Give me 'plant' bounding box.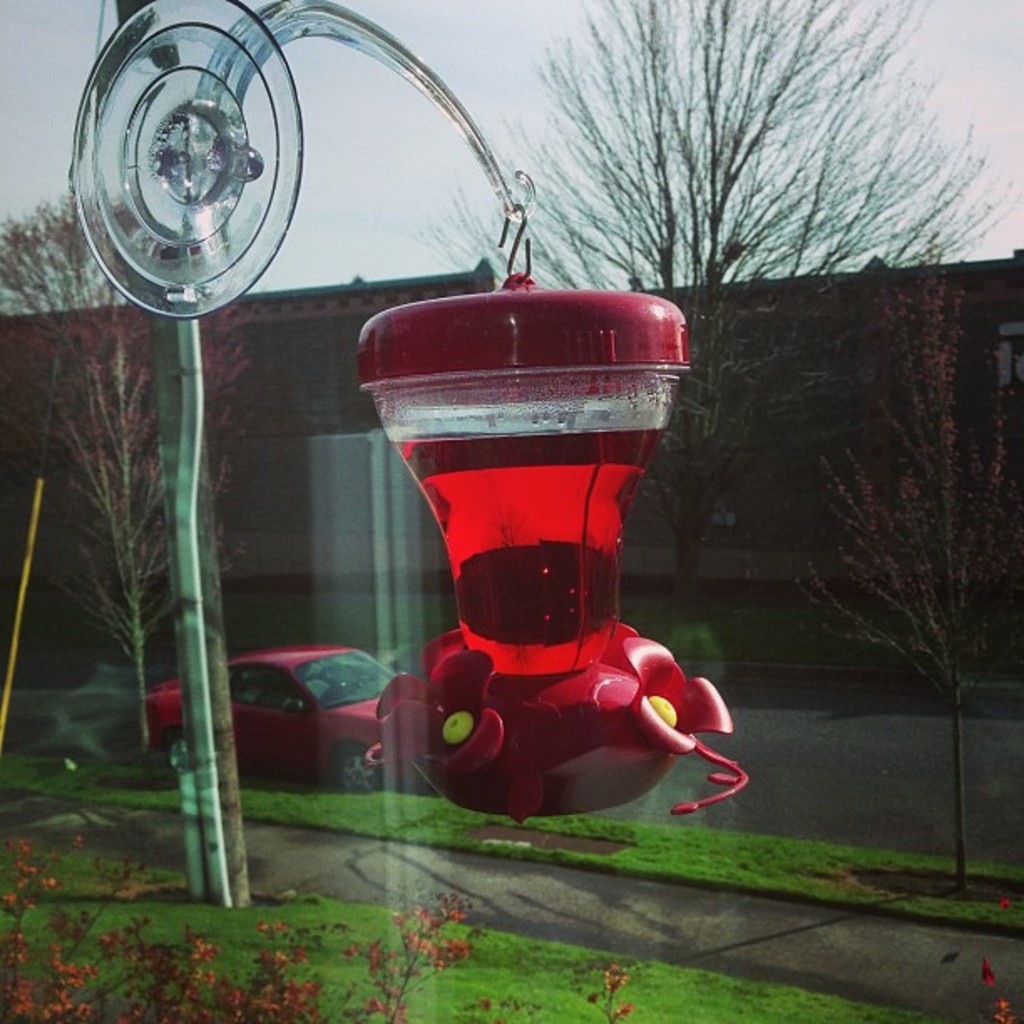
<bbox>0, 835, 947, 1022</bbox>.
